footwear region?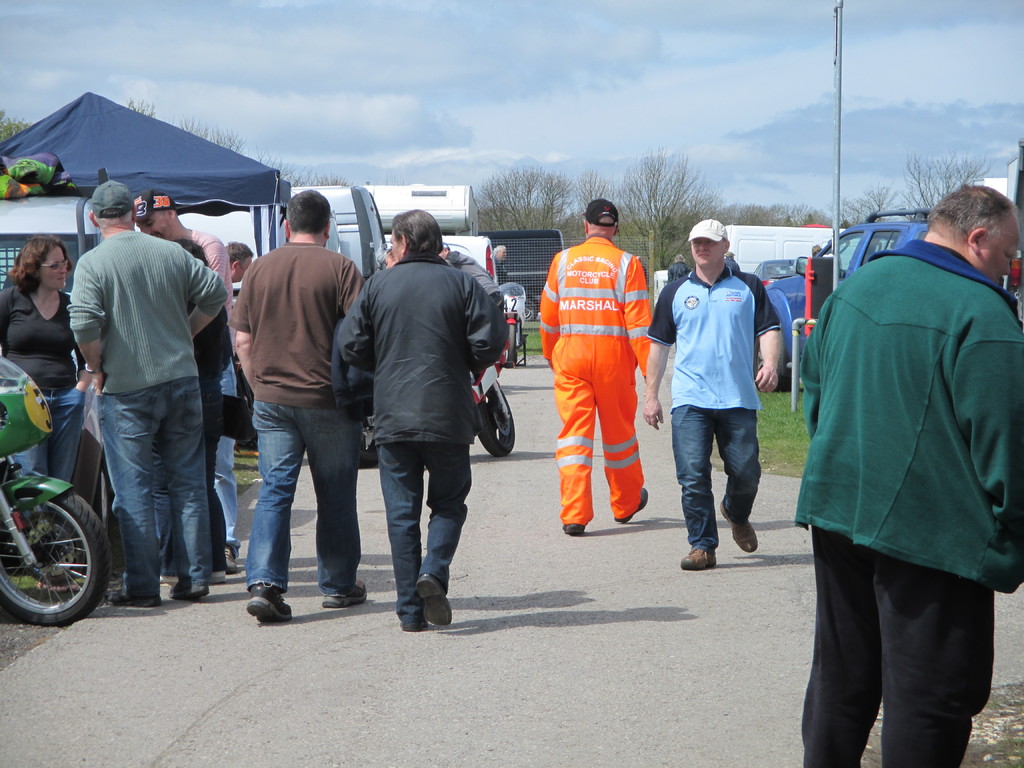
559, 516, 586, 541
